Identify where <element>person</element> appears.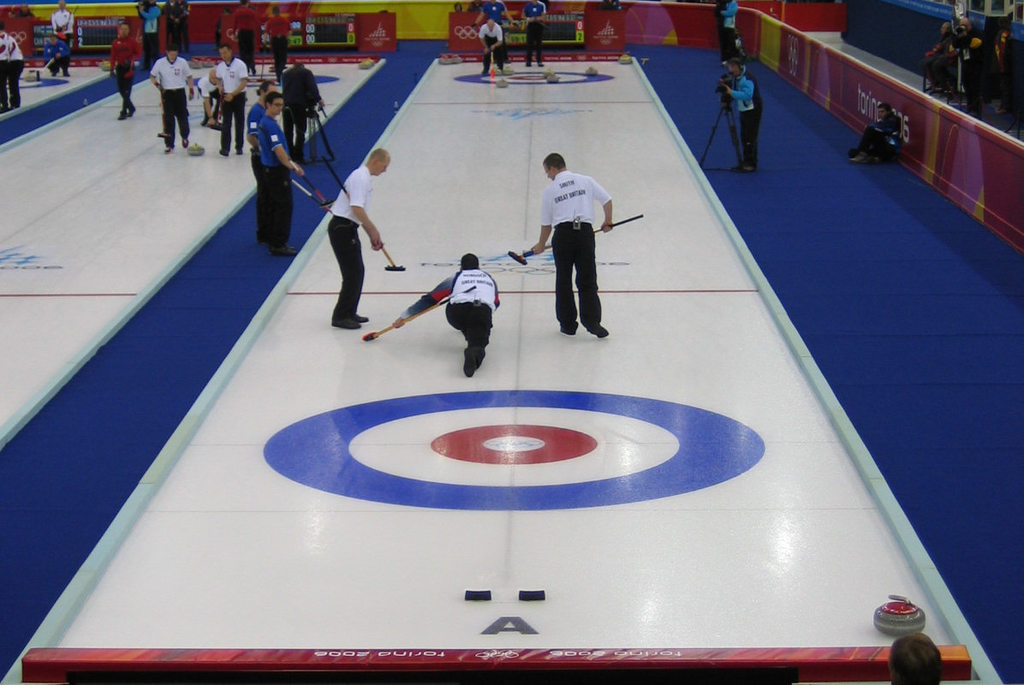
Appears at <region>479, 21, 503, 74</region>.
